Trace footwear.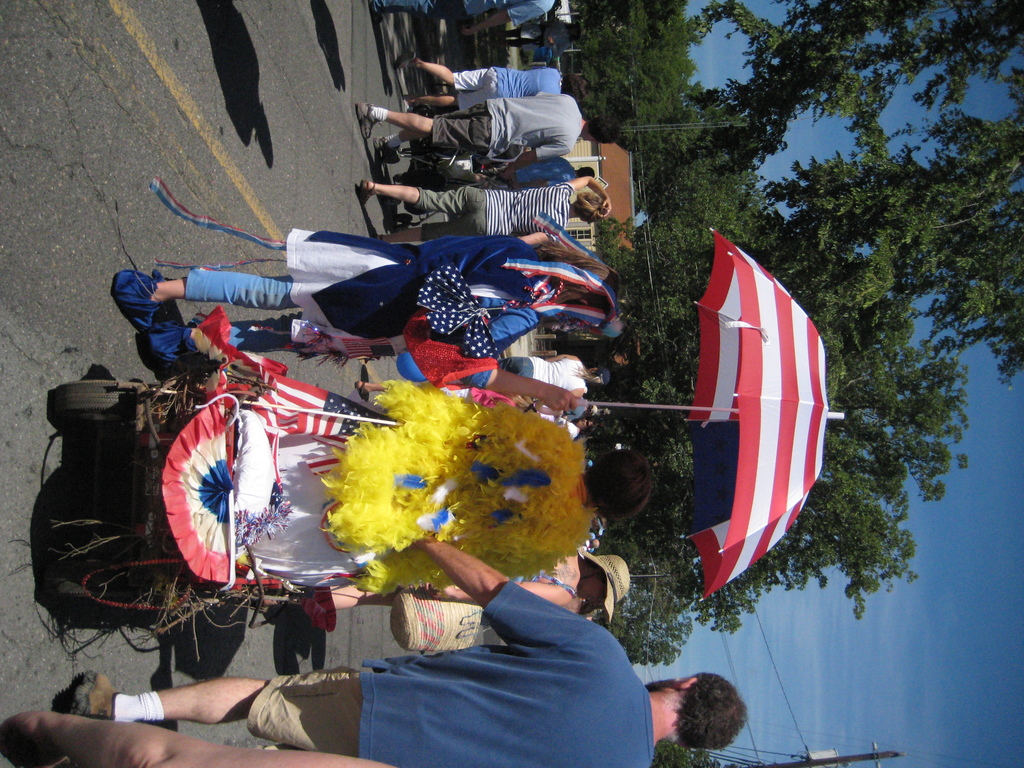
Traced to bbox=[360, 178, 376, 209].
